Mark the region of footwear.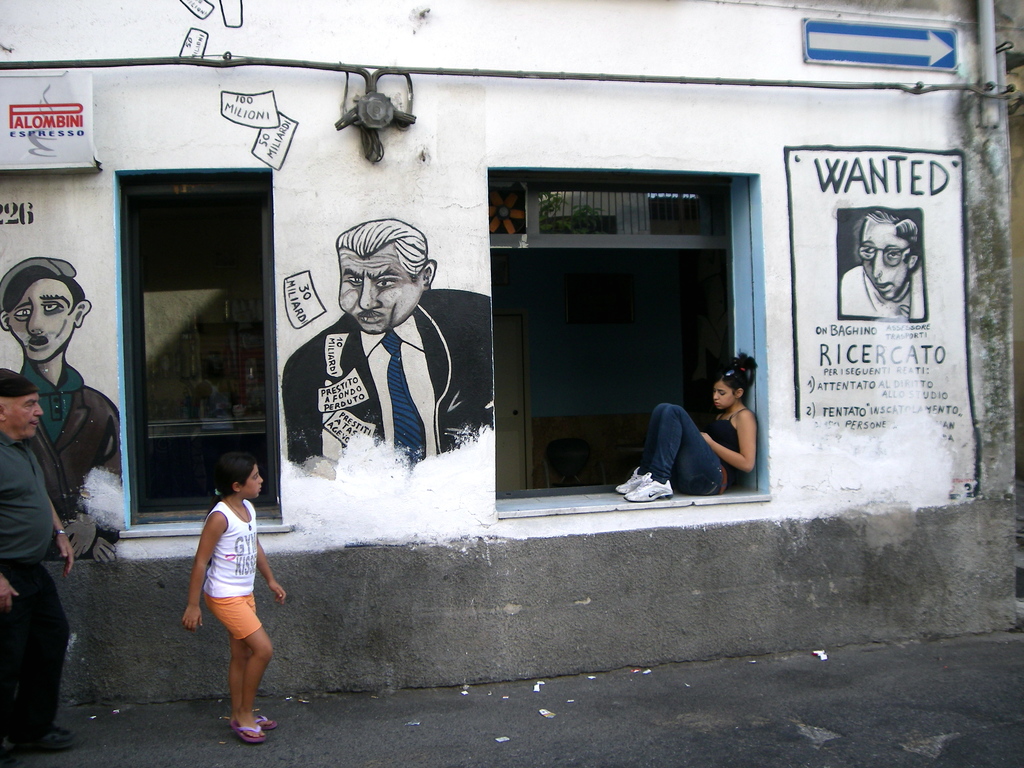
Region: (28,724,84,749).
